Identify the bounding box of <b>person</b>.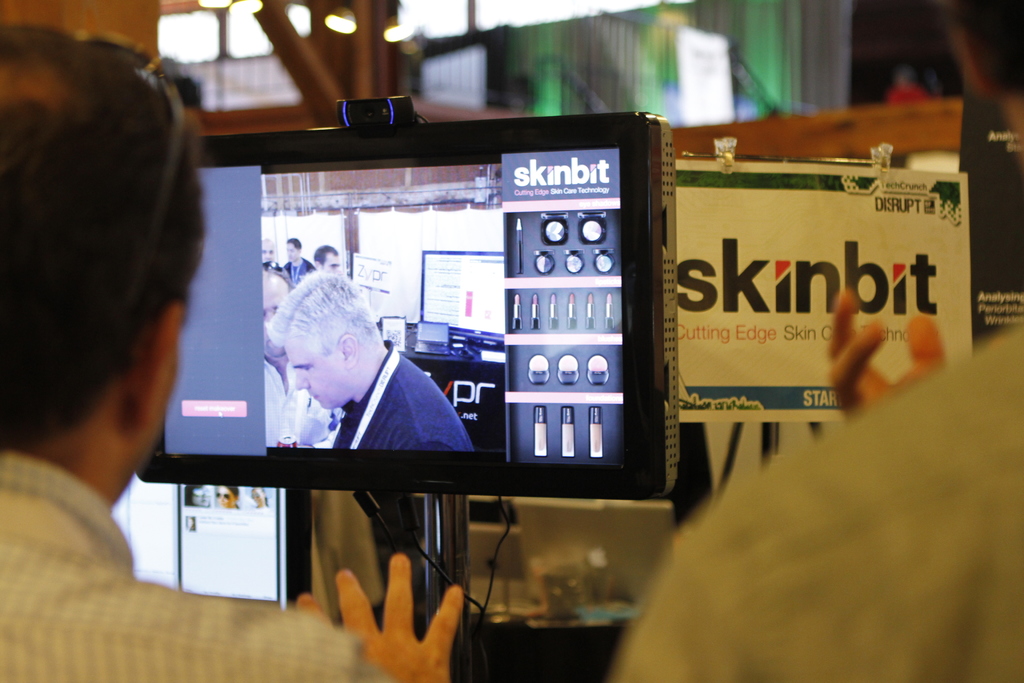
652, 245, 1017, 671.
